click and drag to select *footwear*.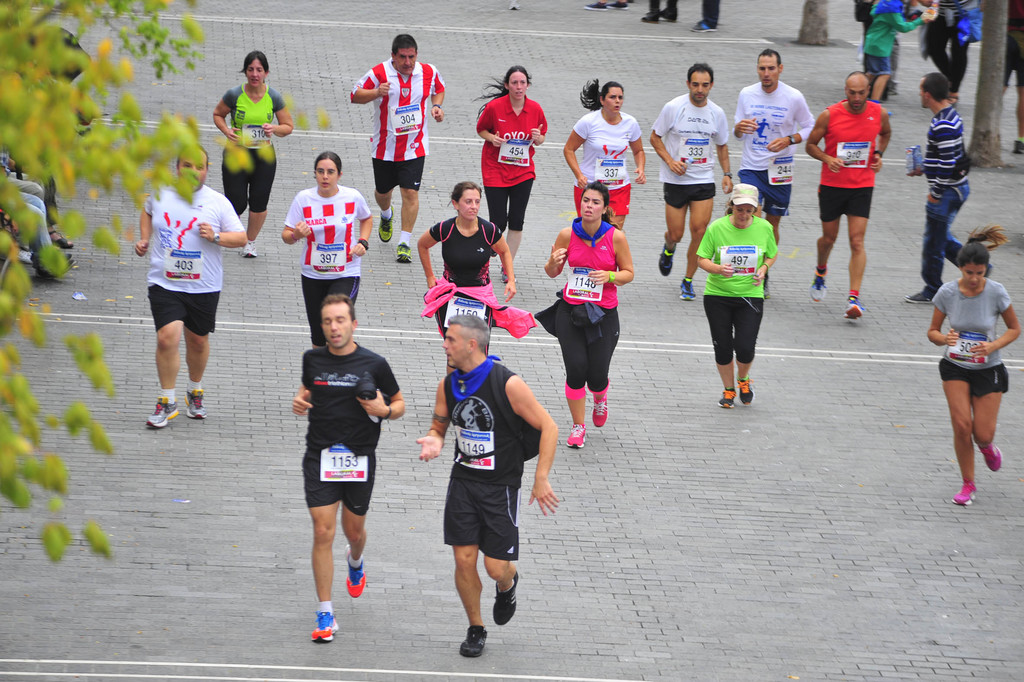
Selection: crop(840, 302, 863, 322).
